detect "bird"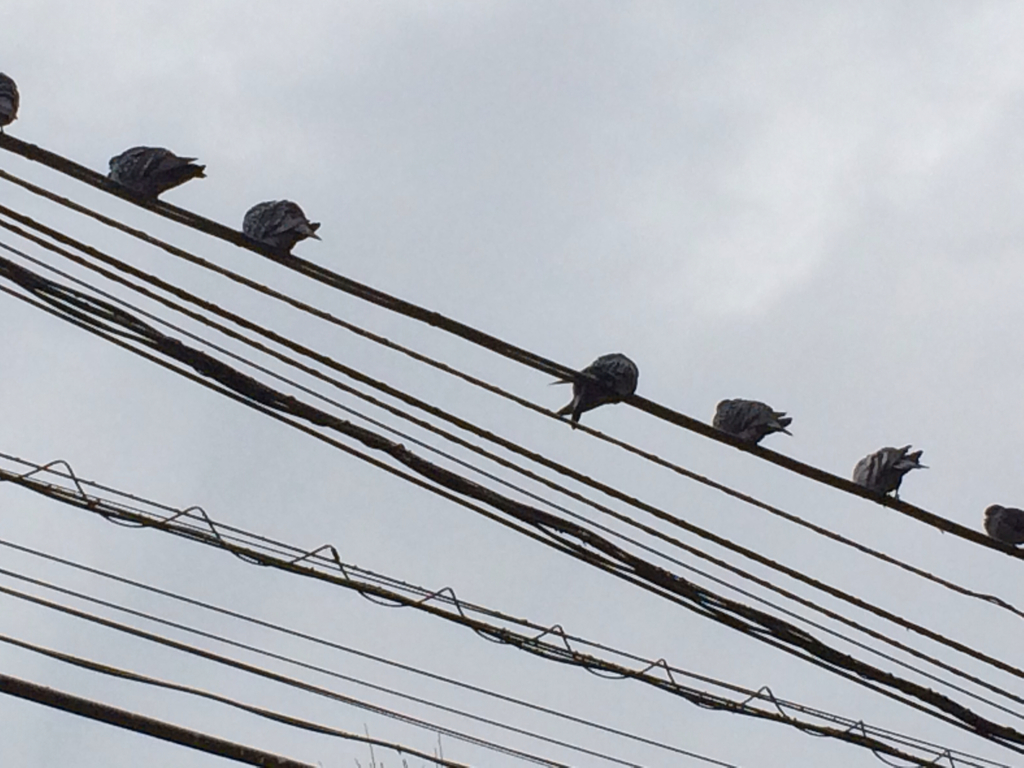
(left=980, top=506, right=1023, bottom=545)
